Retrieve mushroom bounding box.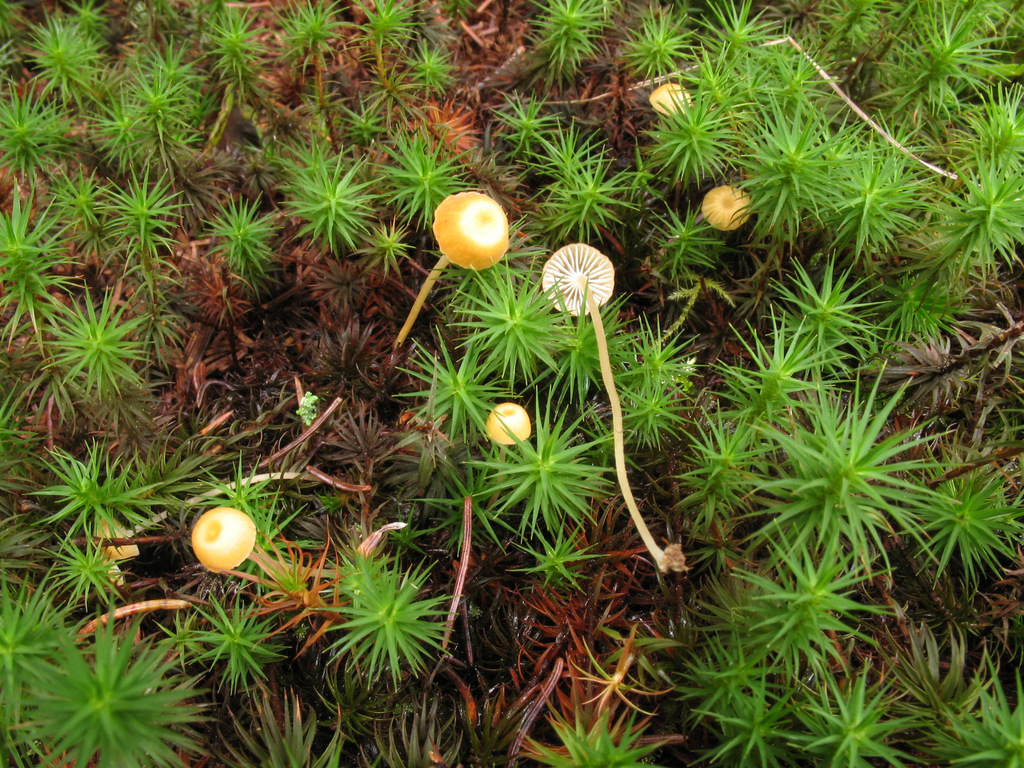
Bounding box: {"x1": 541, "y1": 243, "x2": 685, "y2": 568}.
